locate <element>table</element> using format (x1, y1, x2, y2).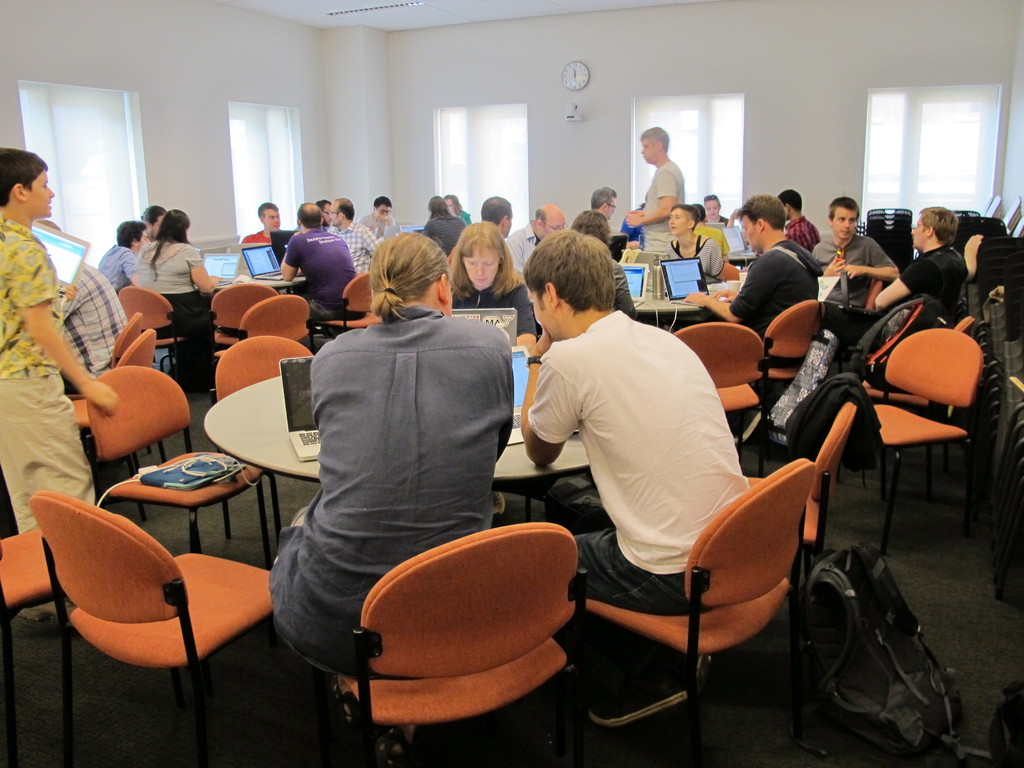
(636, 271, 706, 331).
